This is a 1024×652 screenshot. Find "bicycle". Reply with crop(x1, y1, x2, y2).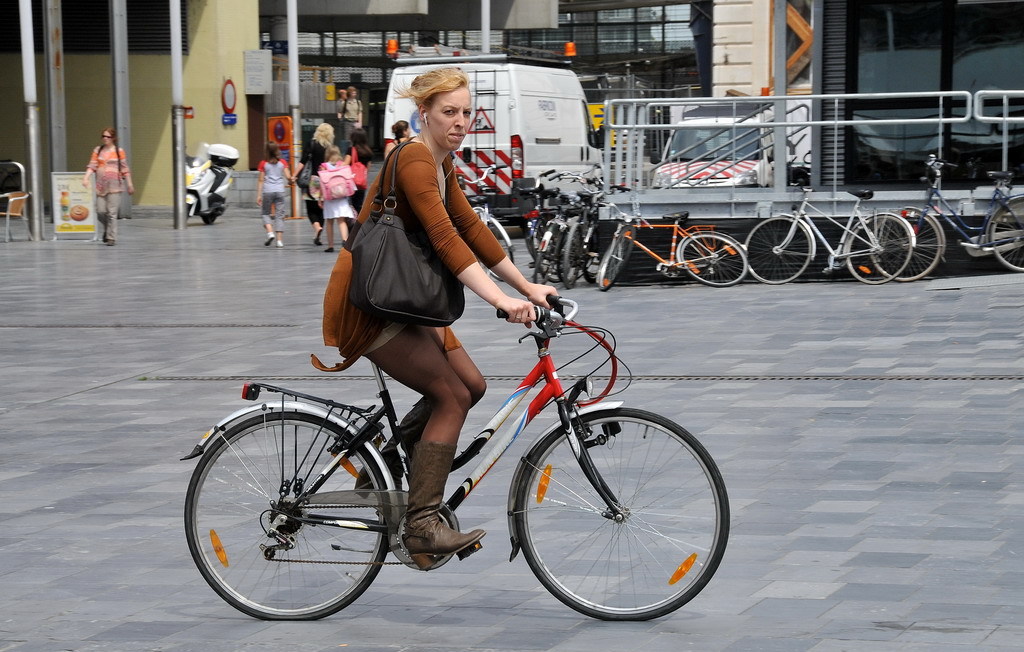
crop(592, 202, 748, 302).
